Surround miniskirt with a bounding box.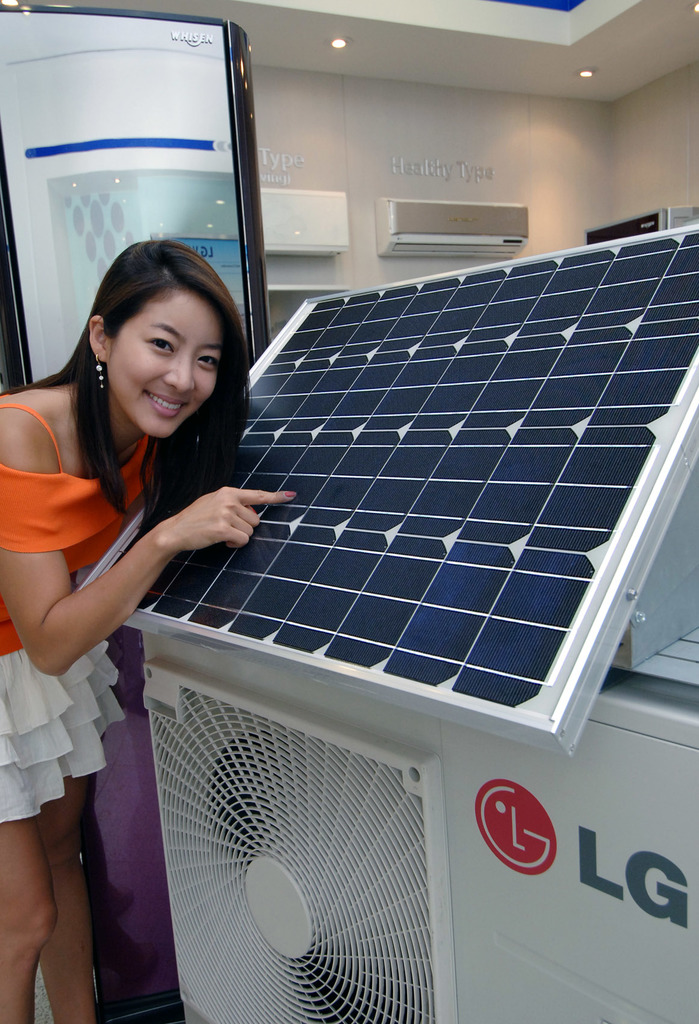
0, 637, 129, 819.
